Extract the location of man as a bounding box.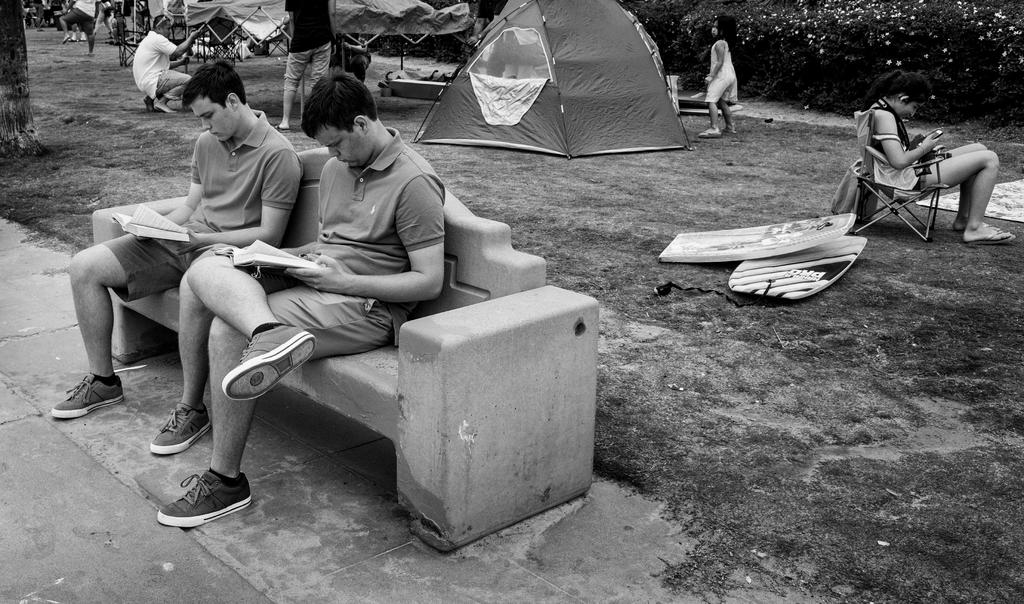
(x1=156, y1=68, x2=442, y2=525).
